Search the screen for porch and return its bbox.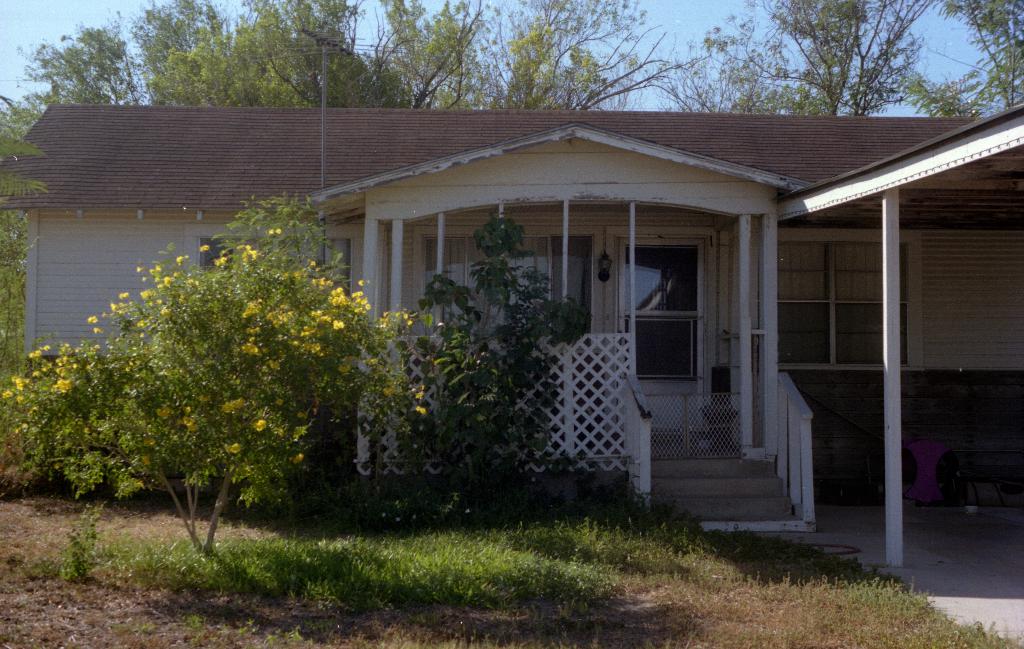
Found: 353 431 810 538.
